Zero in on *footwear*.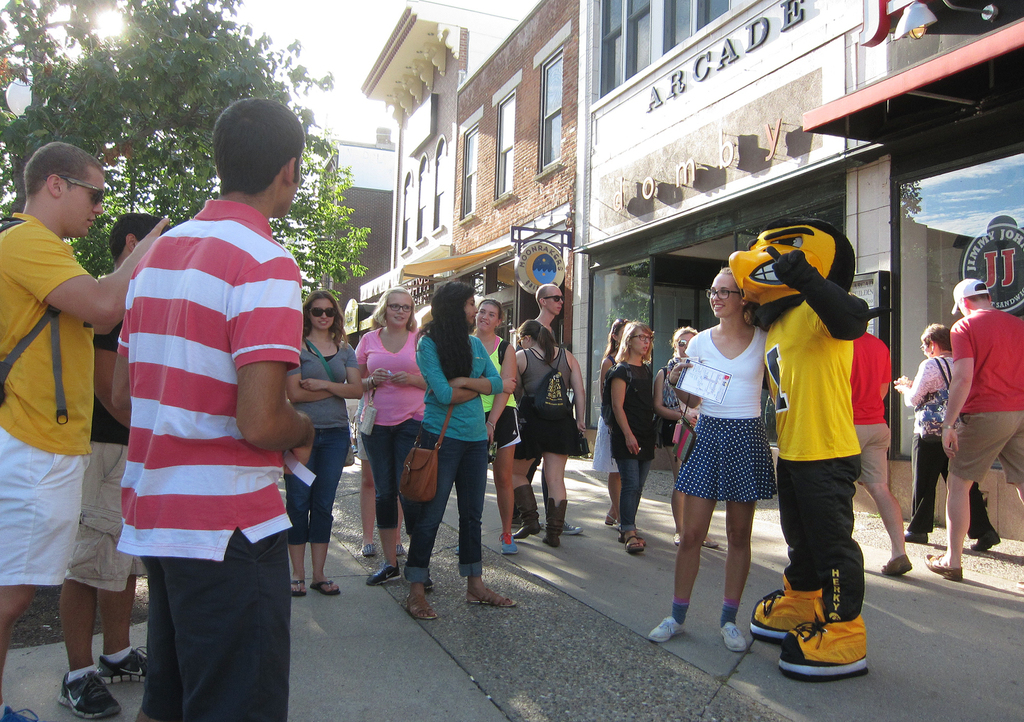
Zeroed in: [878,554,912,578].
